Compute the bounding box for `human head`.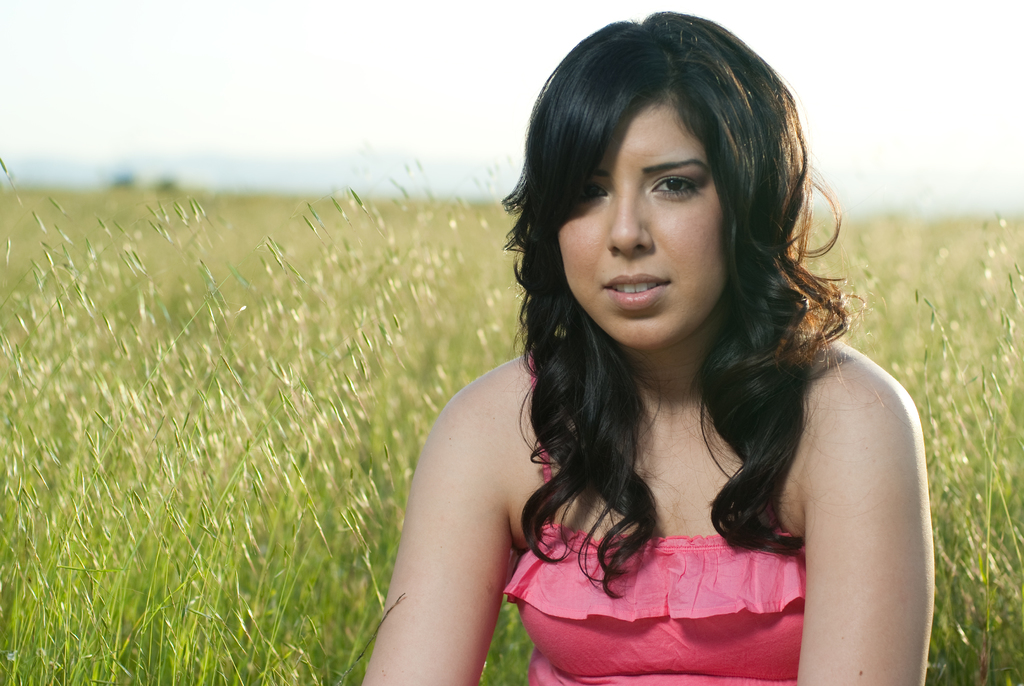
522 19 803 346.
